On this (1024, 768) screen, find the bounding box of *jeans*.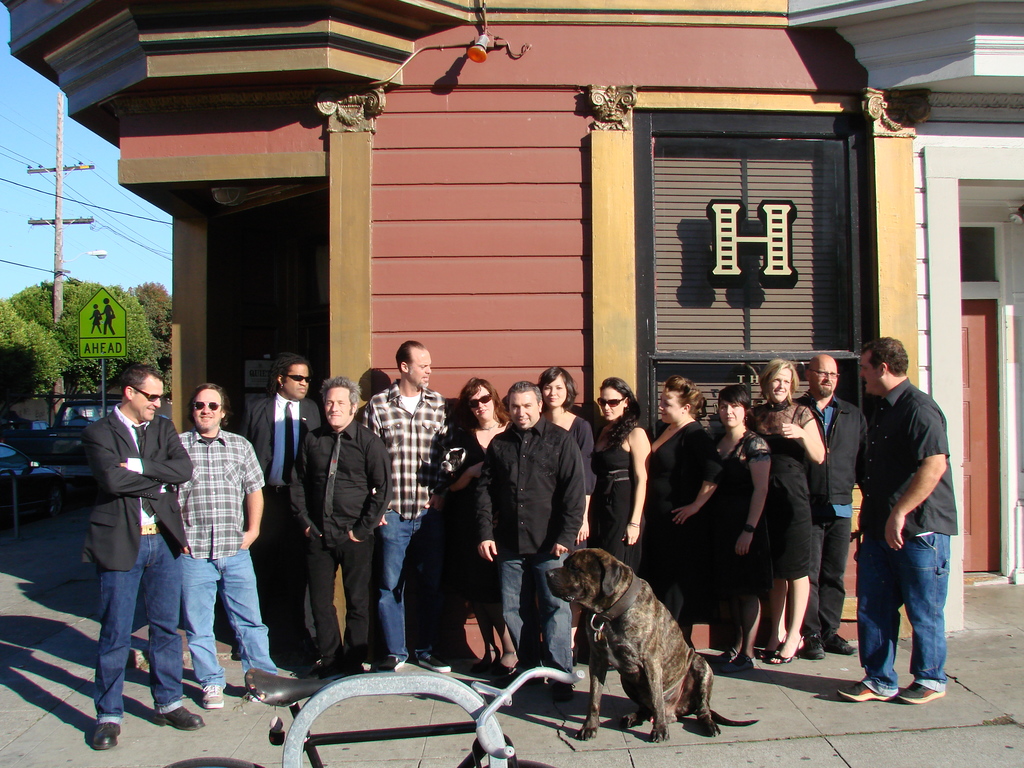
Bounding box: rect(810, 515, 855, 641).
